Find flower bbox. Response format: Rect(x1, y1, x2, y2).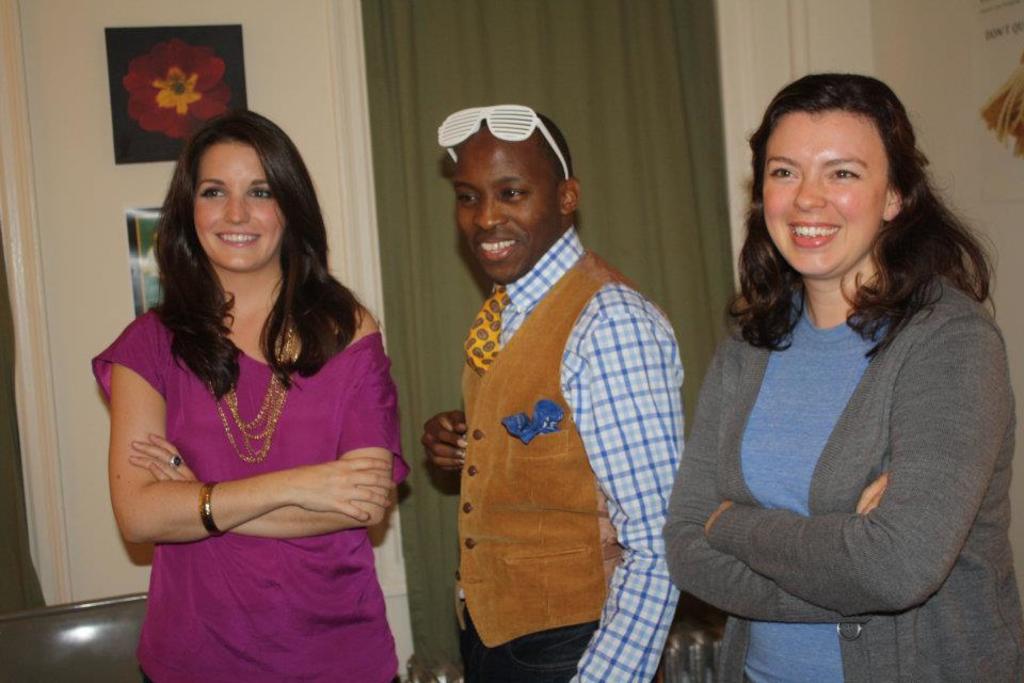
Rect(533, 397, 563, 429).
